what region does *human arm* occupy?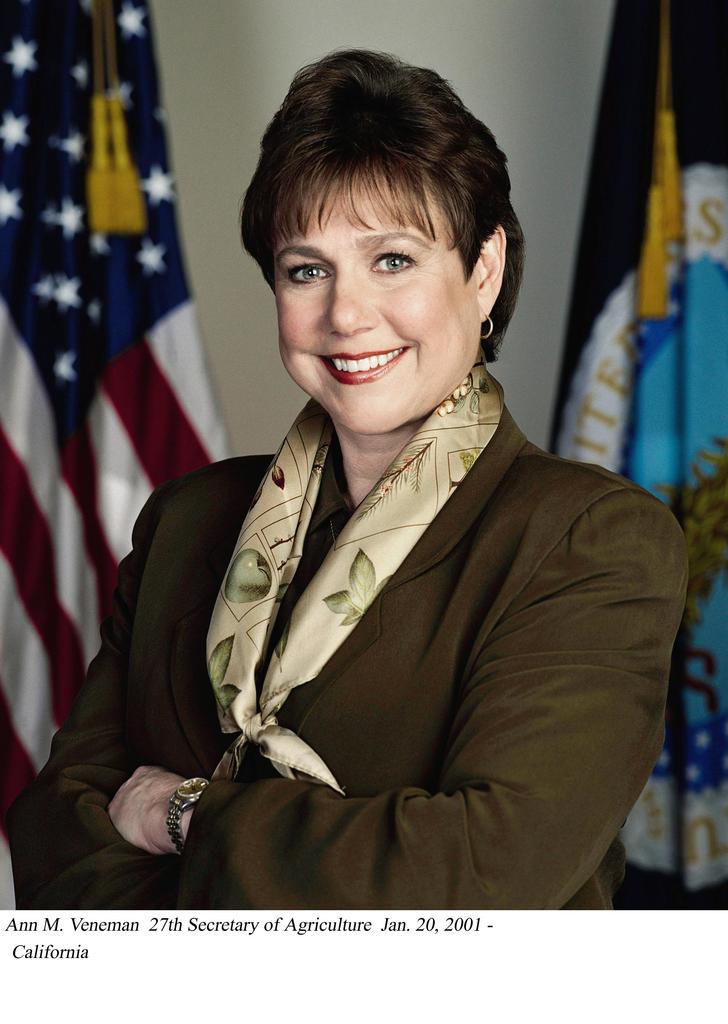
bbox(13, 461, 232, 919).
